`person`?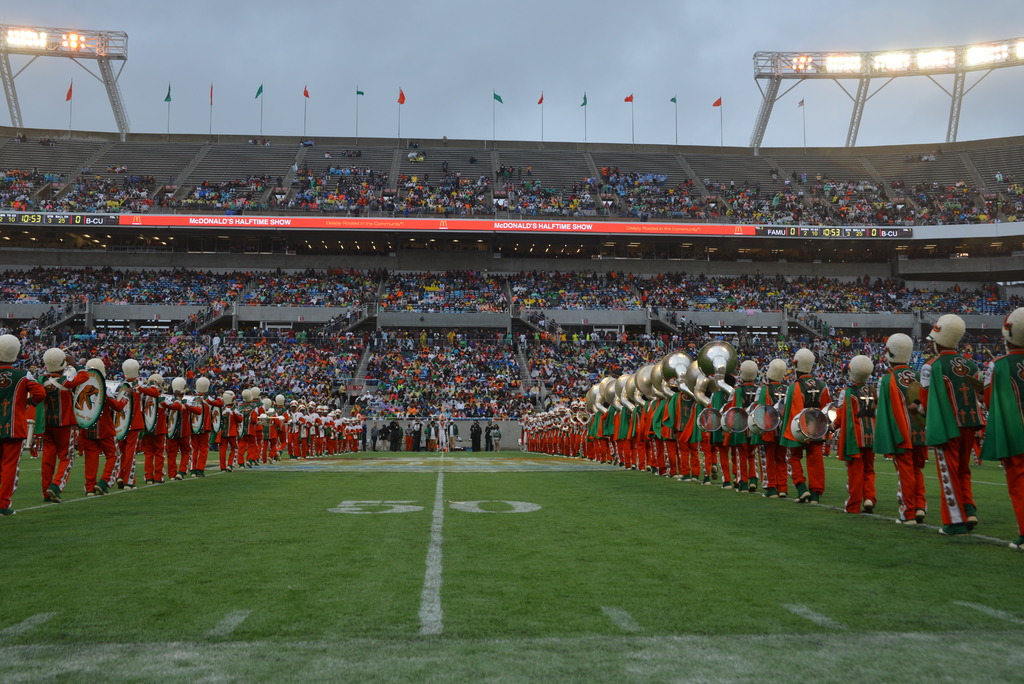
(25, 343, 89, 485)
